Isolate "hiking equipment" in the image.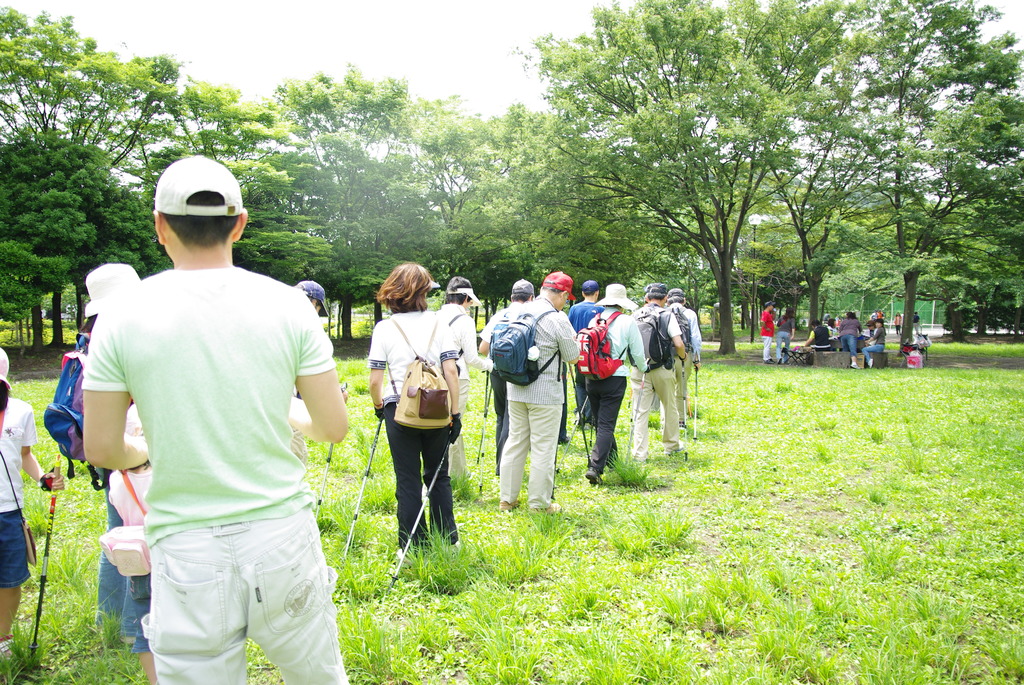
Isolated region: 636/303/672/375.
